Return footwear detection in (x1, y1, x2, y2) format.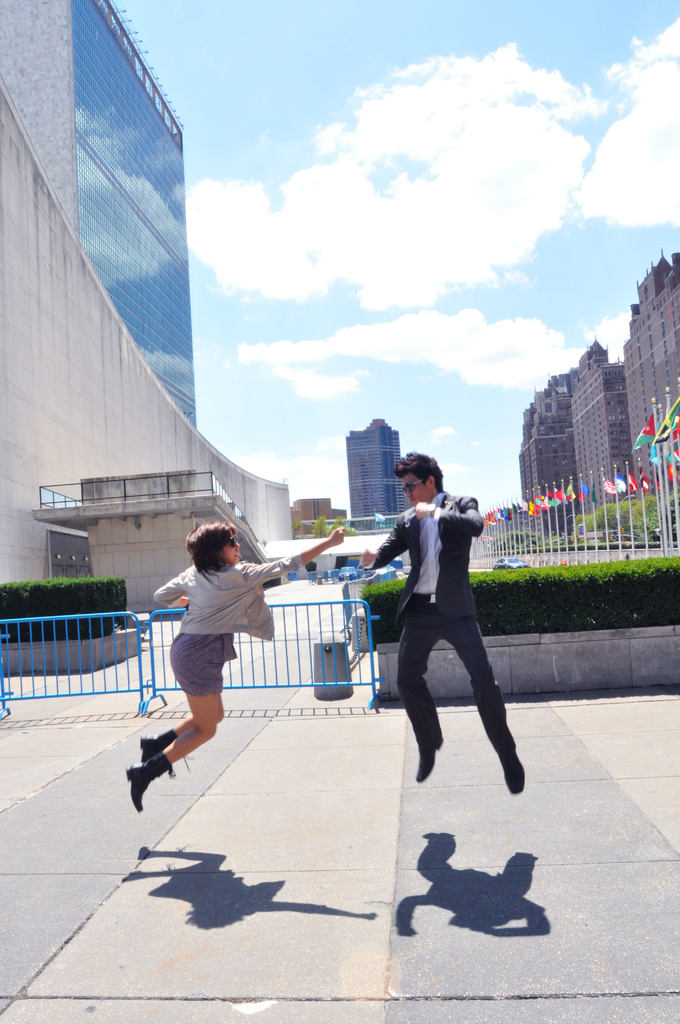
(409, 732, 439, 781).
